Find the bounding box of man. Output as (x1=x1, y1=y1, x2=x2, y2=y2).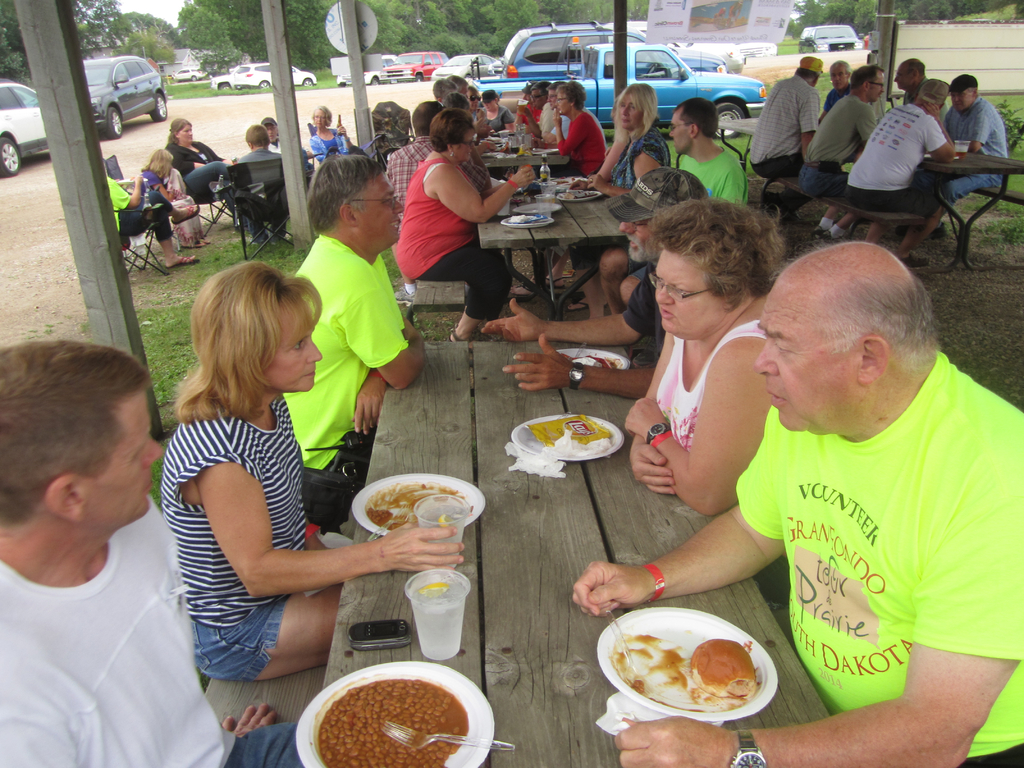
(x1=223, y1=128, x2=319, y2=255).
